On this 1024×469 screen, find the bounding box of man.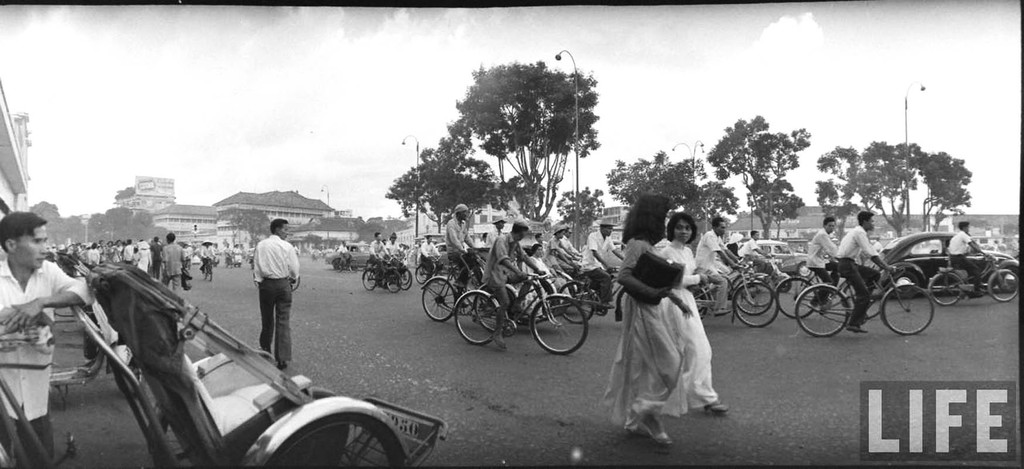
Bounding box: BBox(483, 210, 509, 254).
